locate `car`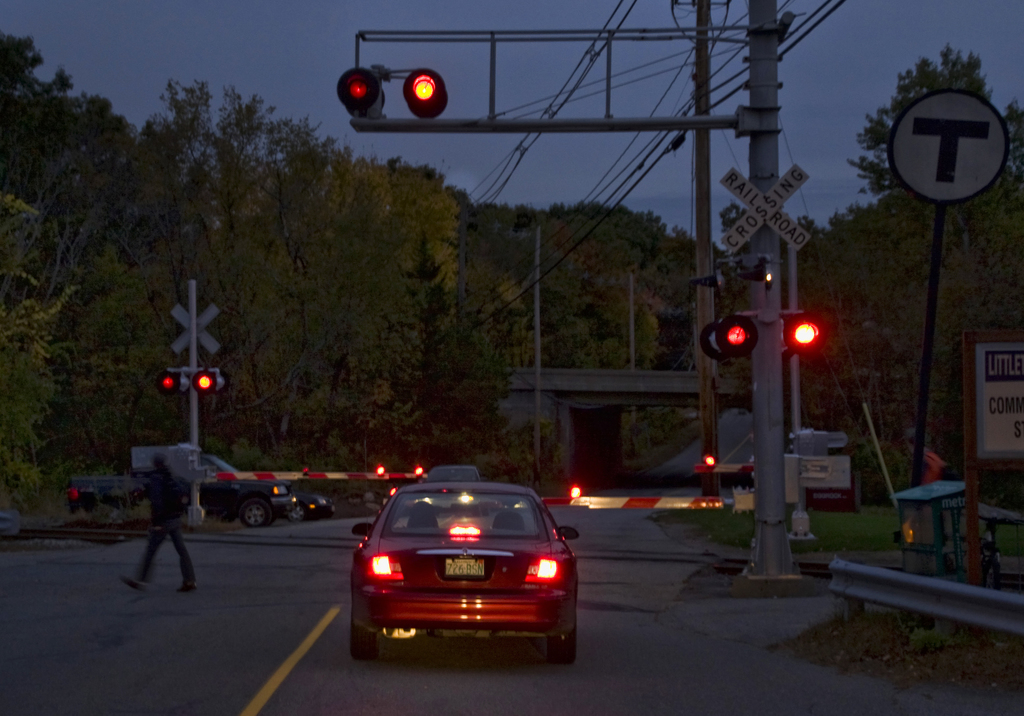
x1=430 y1=466 x2=477 y2=483
